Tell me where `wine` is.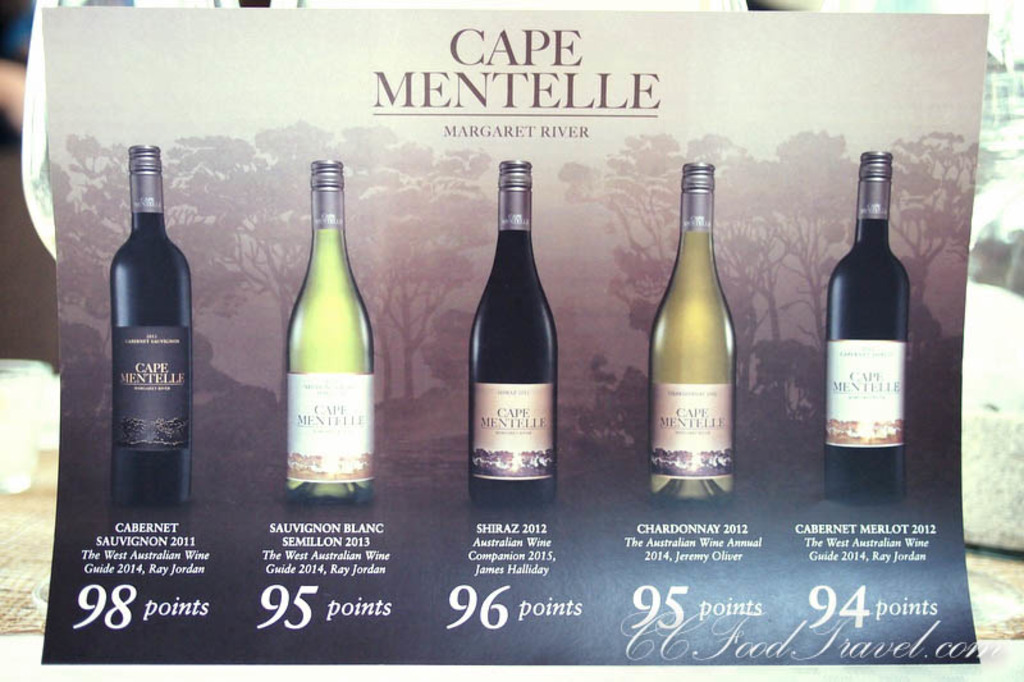
`wine` is at [468, 160, 558, 509].
